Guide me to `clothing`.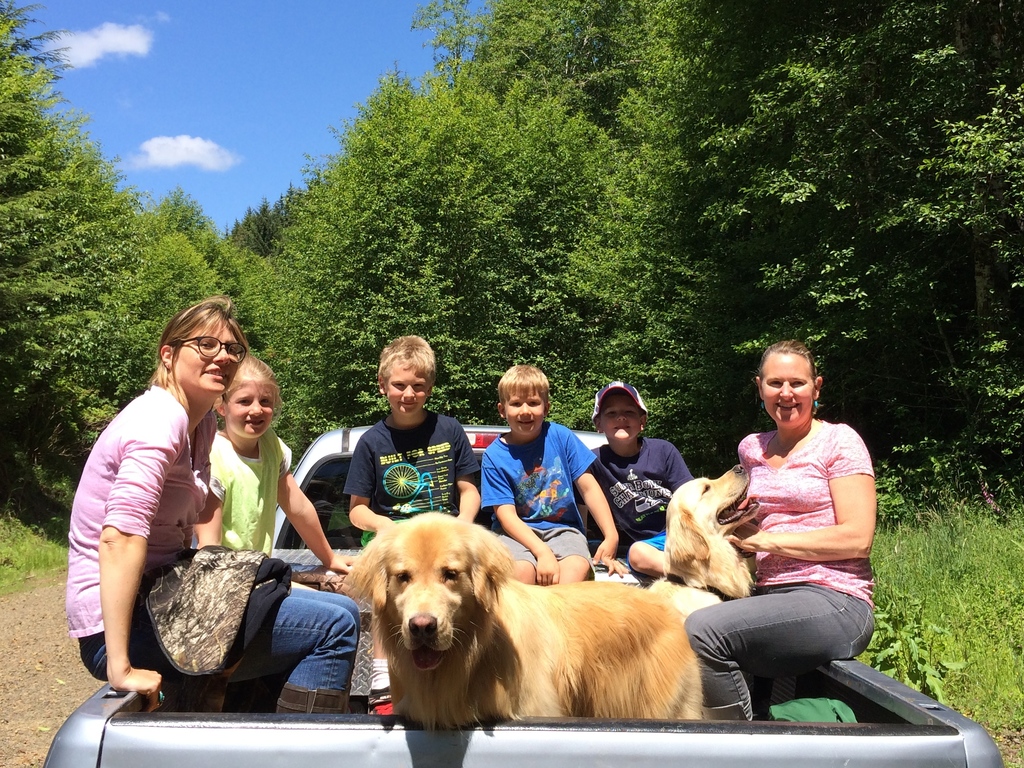
Guidance: <bbox>344, 398, 479, 518</bbox>.
